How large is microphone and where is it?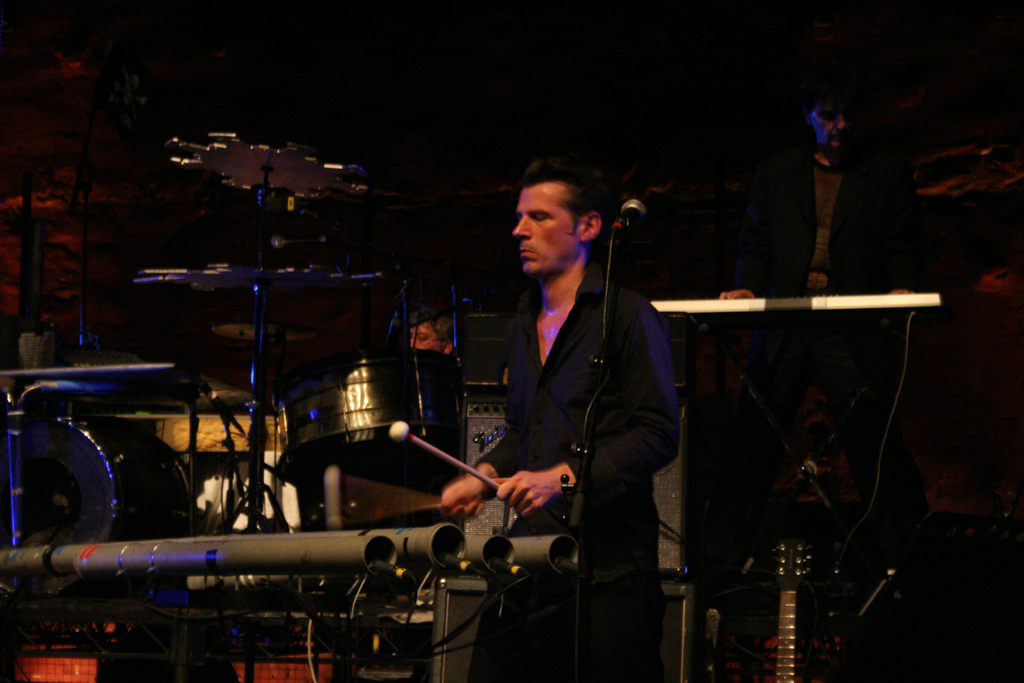
Bounding box: [x1=610, y1=198, x2=650, y2=231].
